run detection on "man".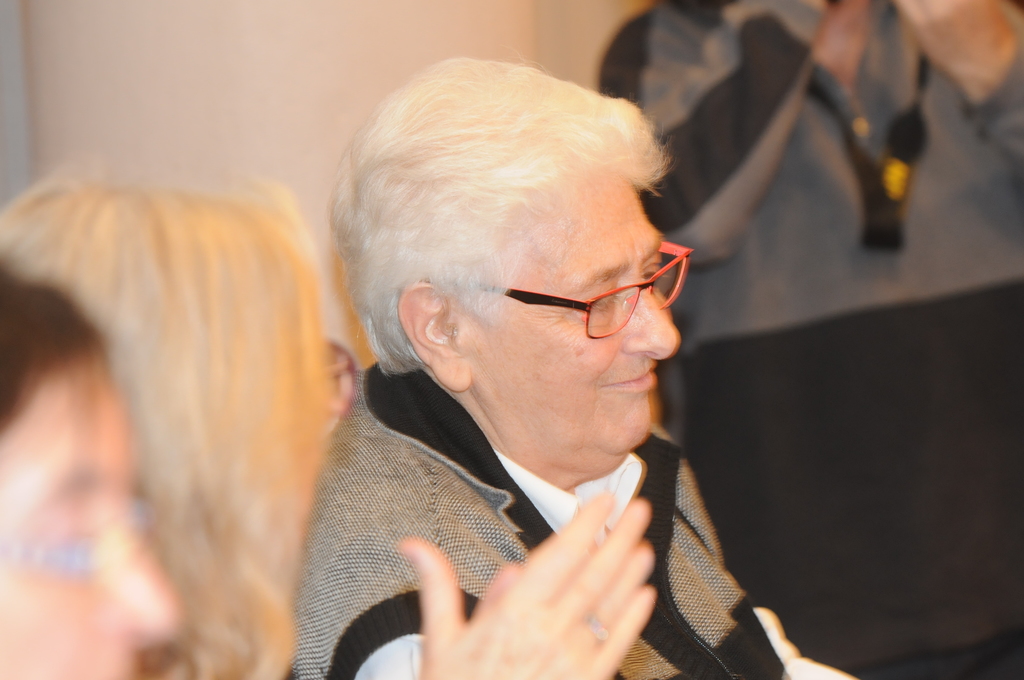
Result: bbox=[596, 0, 1023, 679].
